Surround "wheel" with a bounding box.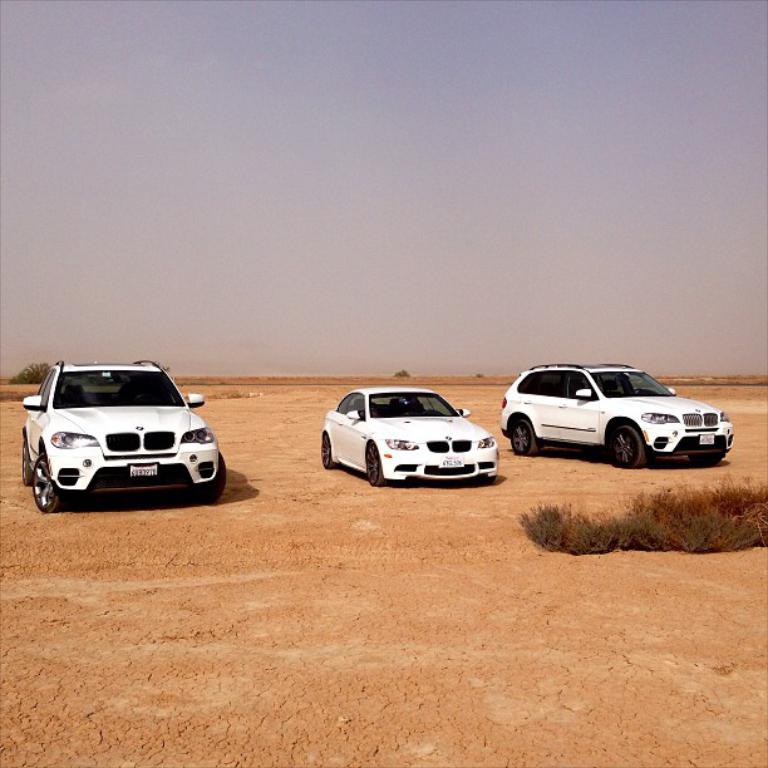
crop(363, 442, 381, 483).
